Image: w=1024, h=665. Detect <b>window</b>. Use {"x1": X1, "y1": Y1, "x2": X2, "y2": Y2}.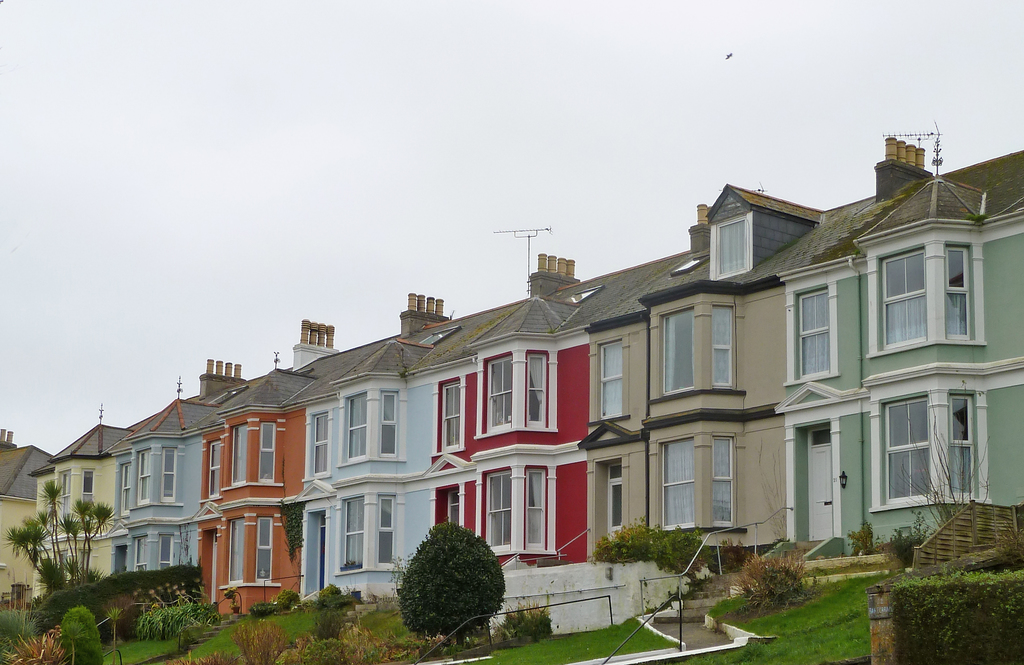
{"x1": 119, "y1": 464, "x2": 131, "y2": 520}.
